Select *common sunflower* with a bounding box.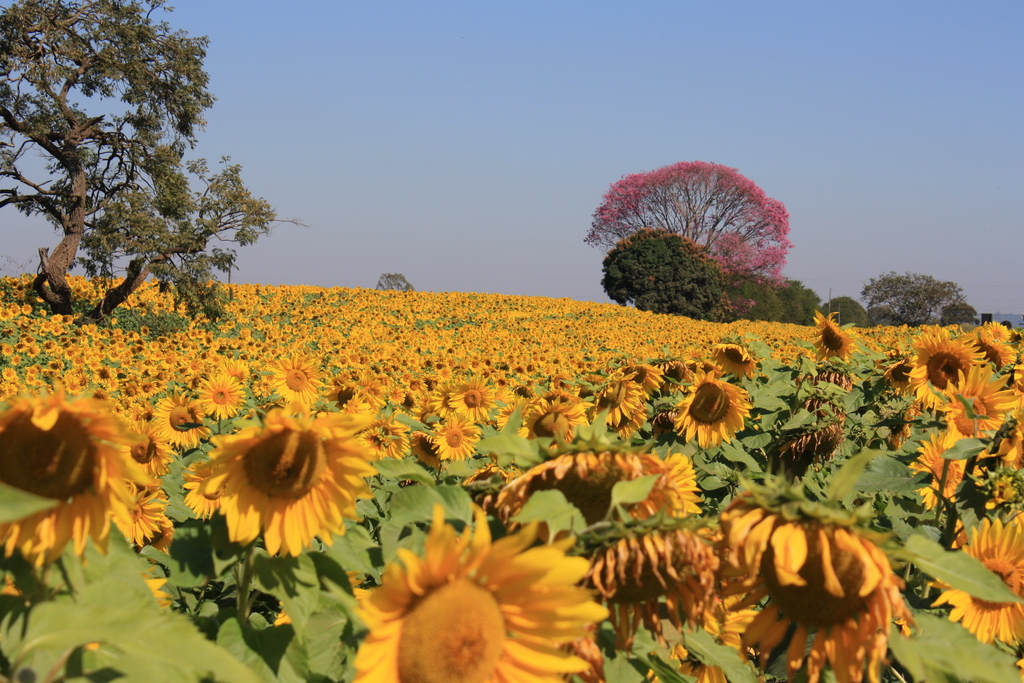
x1=913, y1=334, x2=988, y2=407.
